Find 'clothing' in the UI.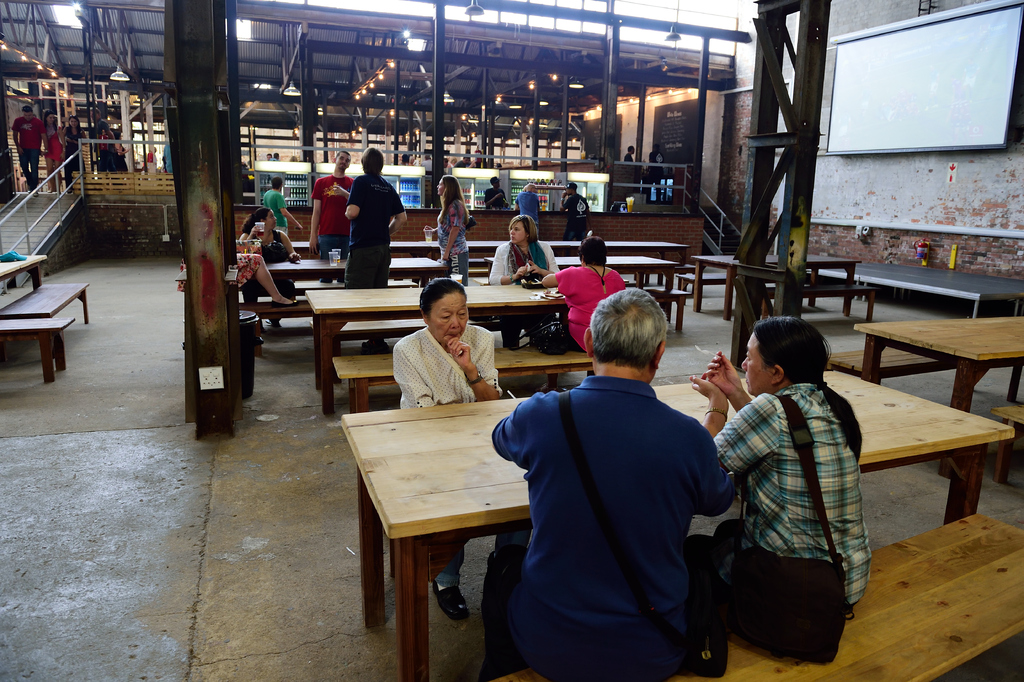
UI element at [230, 254, 262, 285].
